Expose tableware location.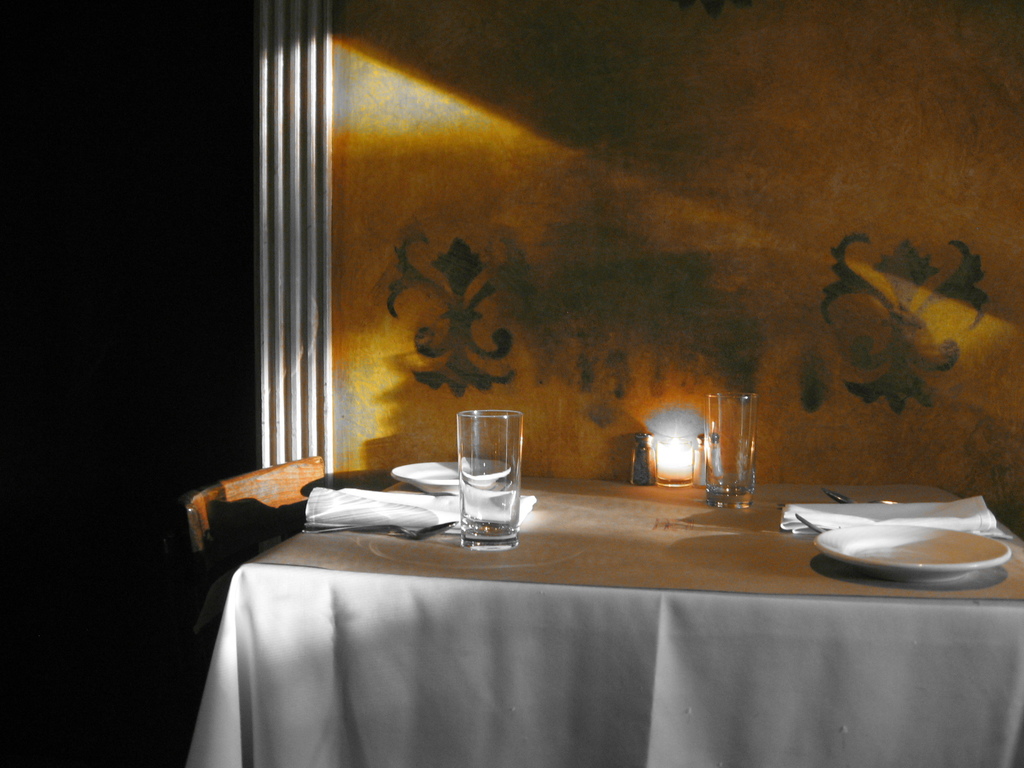
Exposed at pyautogui.locateOnScreen(389, 460, 511, 495).
